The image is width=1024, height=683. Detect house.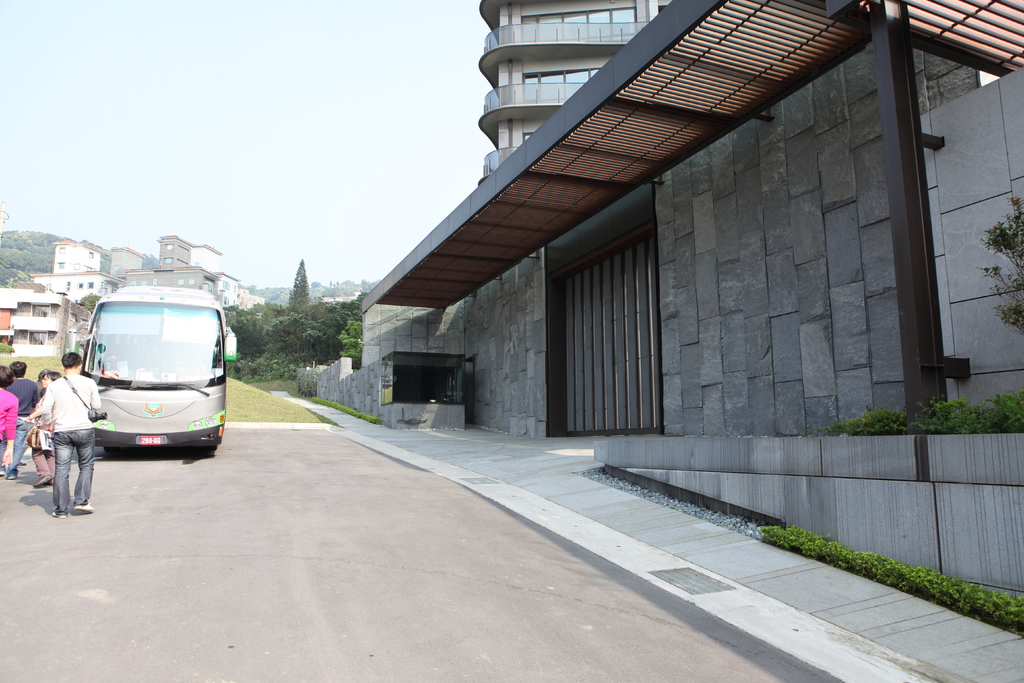
Detection: 43, 244, 115, 309.
